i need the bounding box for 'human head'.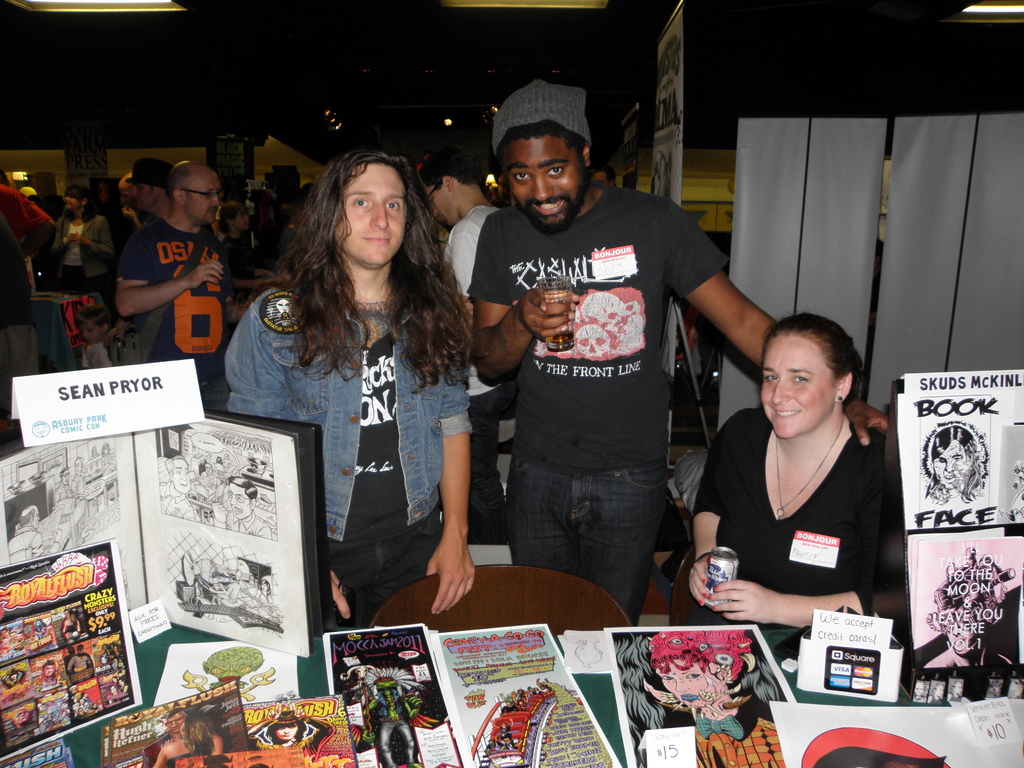
Here it is: [134, 157, 172, 212].
